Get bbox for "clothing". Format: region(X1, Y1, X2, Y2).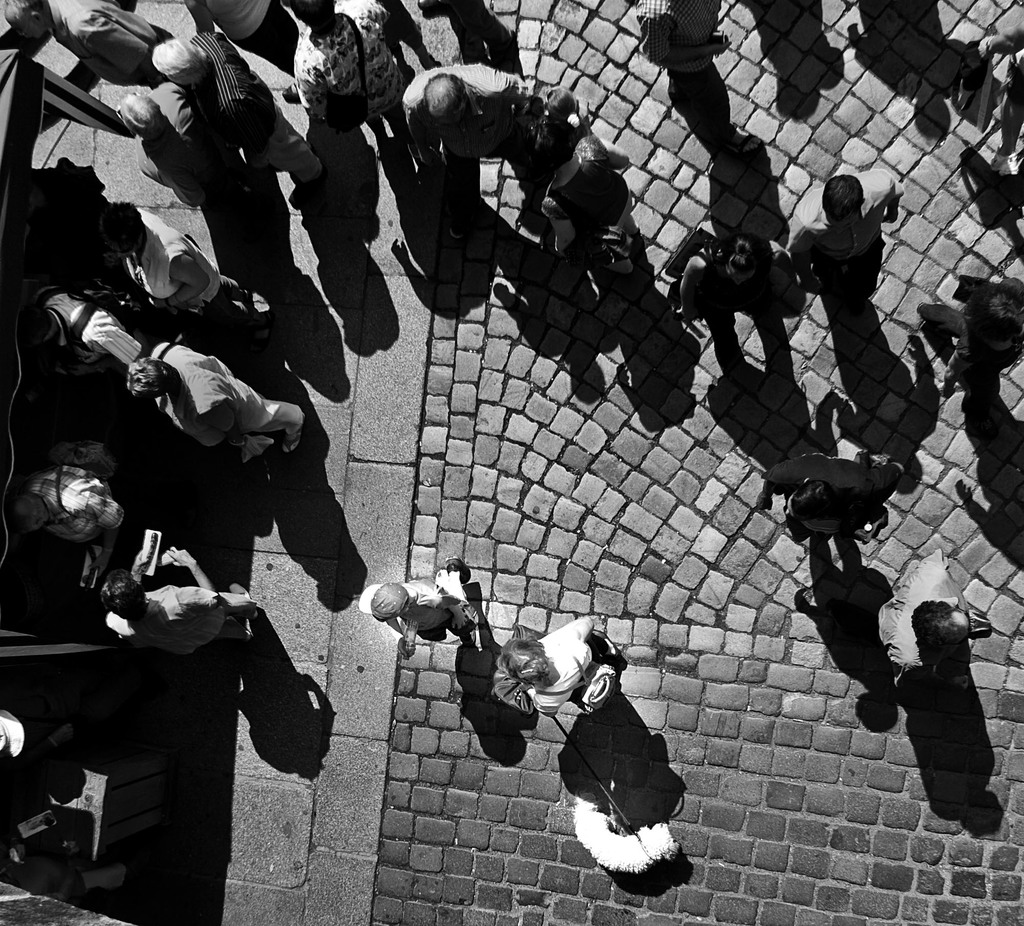
region(139, 81, 196, 170).
